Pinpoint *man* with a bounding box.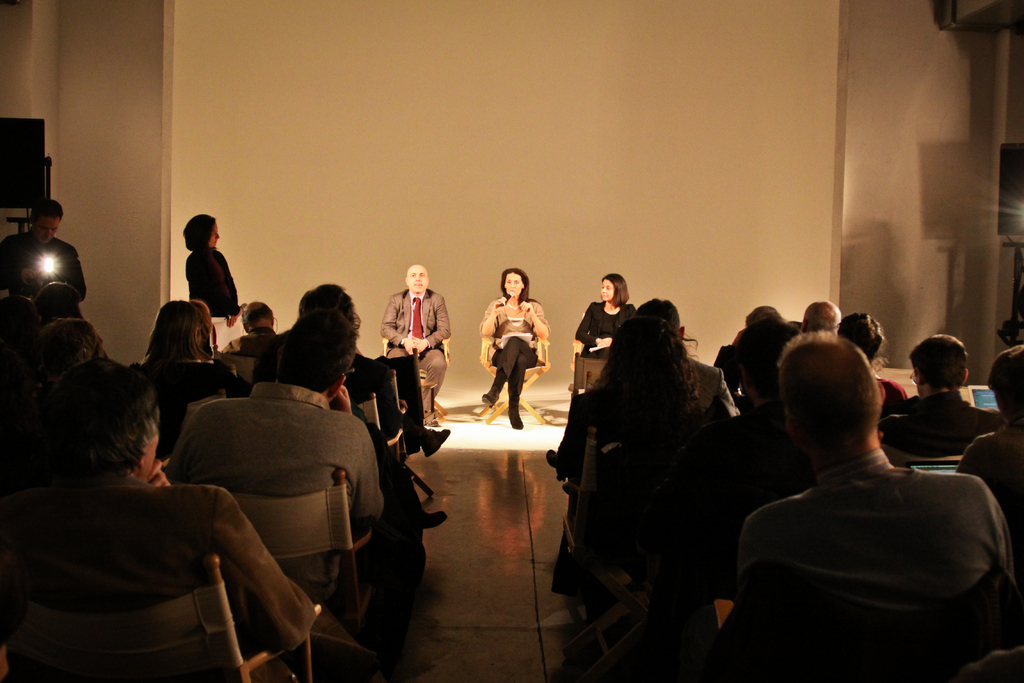
bbox(379, 263, 454, 403).
